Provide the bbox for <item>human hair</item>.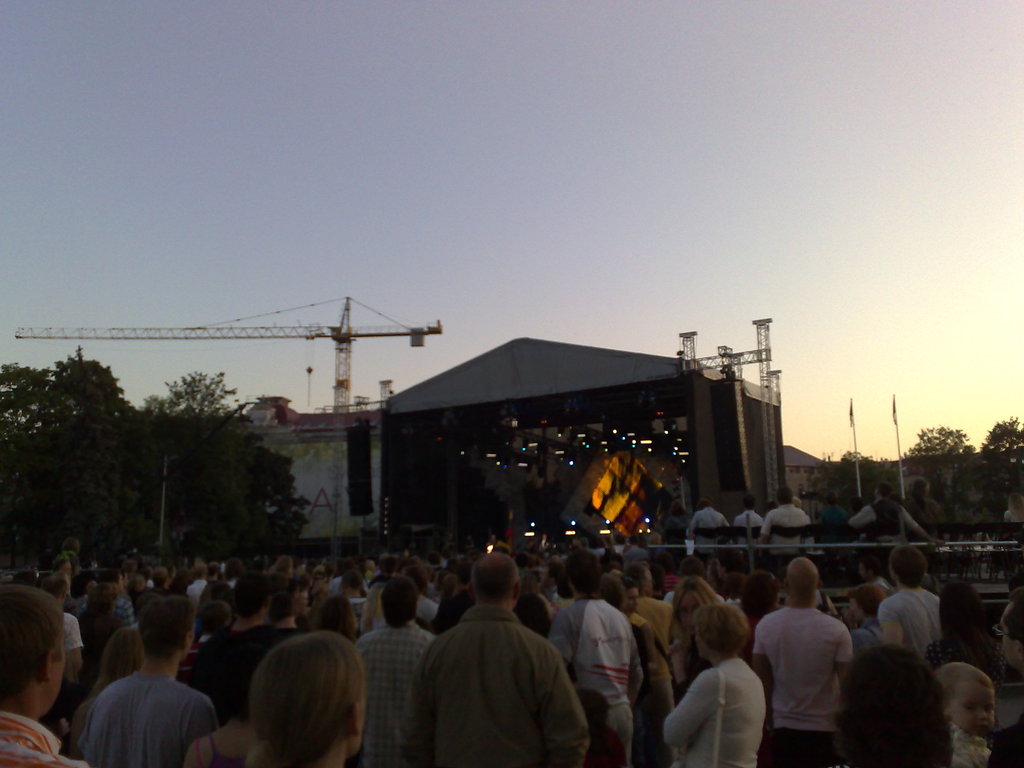
locate(225, 641, 357, 764).
